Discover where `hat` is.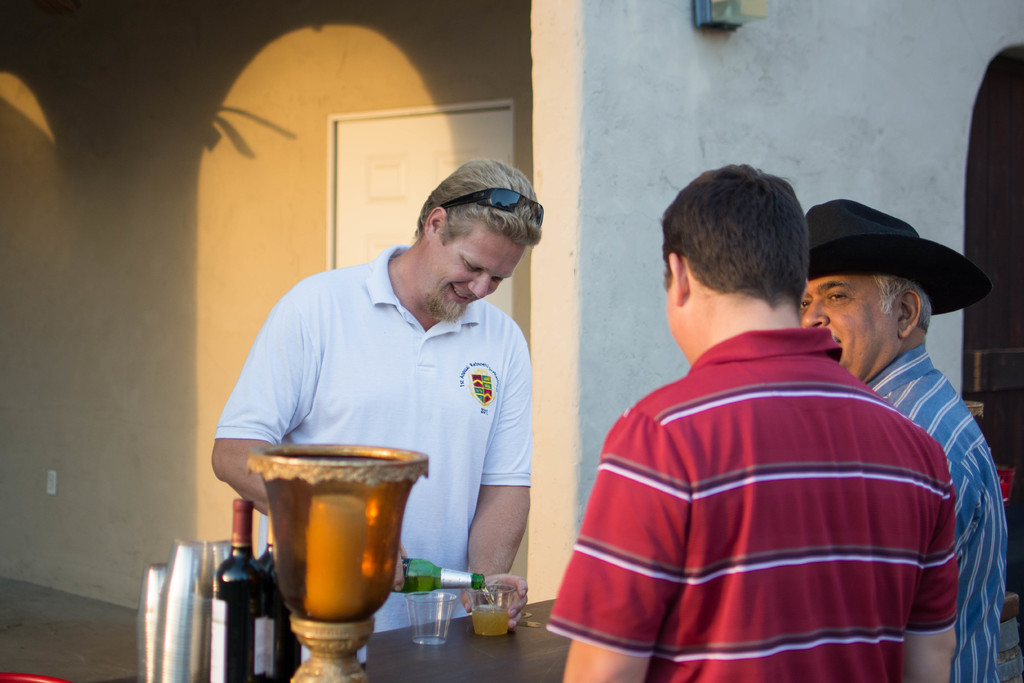
Discovered at region(804, 200, 992, 317).
